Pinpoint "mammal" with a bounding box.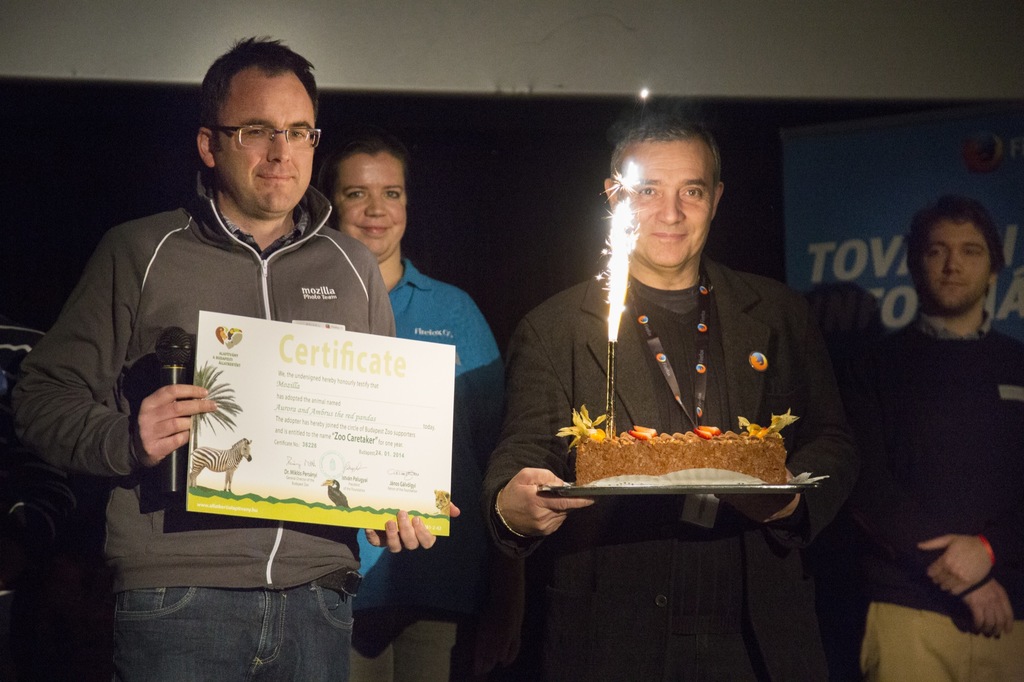
left=319, top=132, right=514, bottom=681.
